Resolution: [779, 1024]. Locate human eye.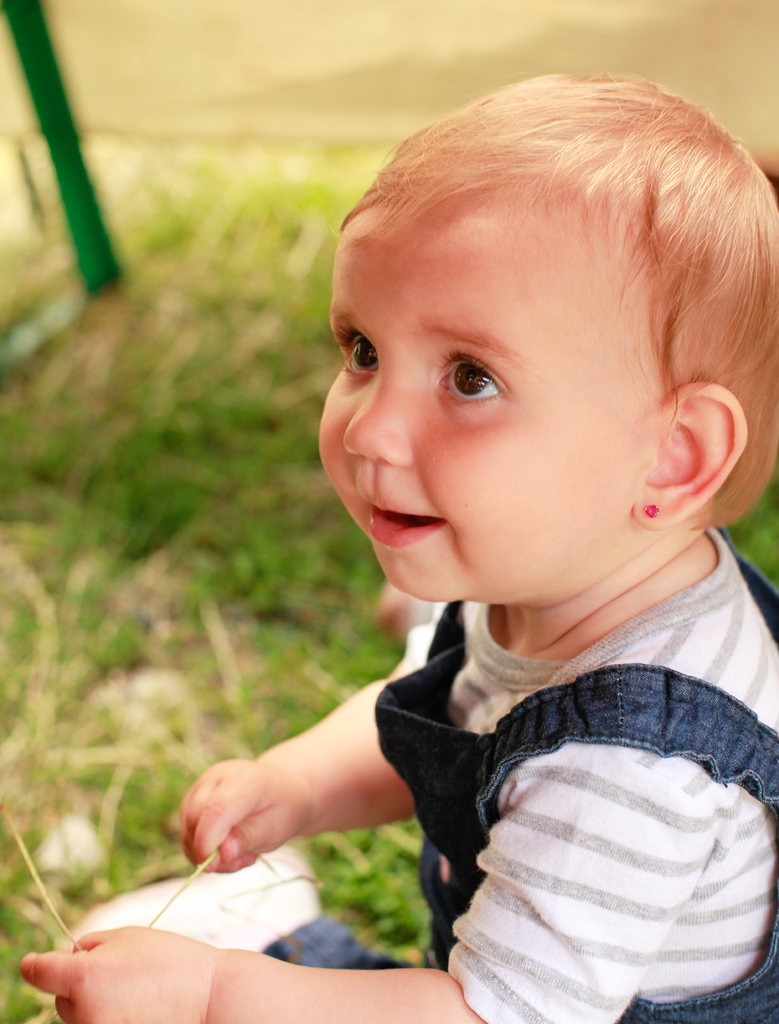
select_region(329, 323, 385, 380).
